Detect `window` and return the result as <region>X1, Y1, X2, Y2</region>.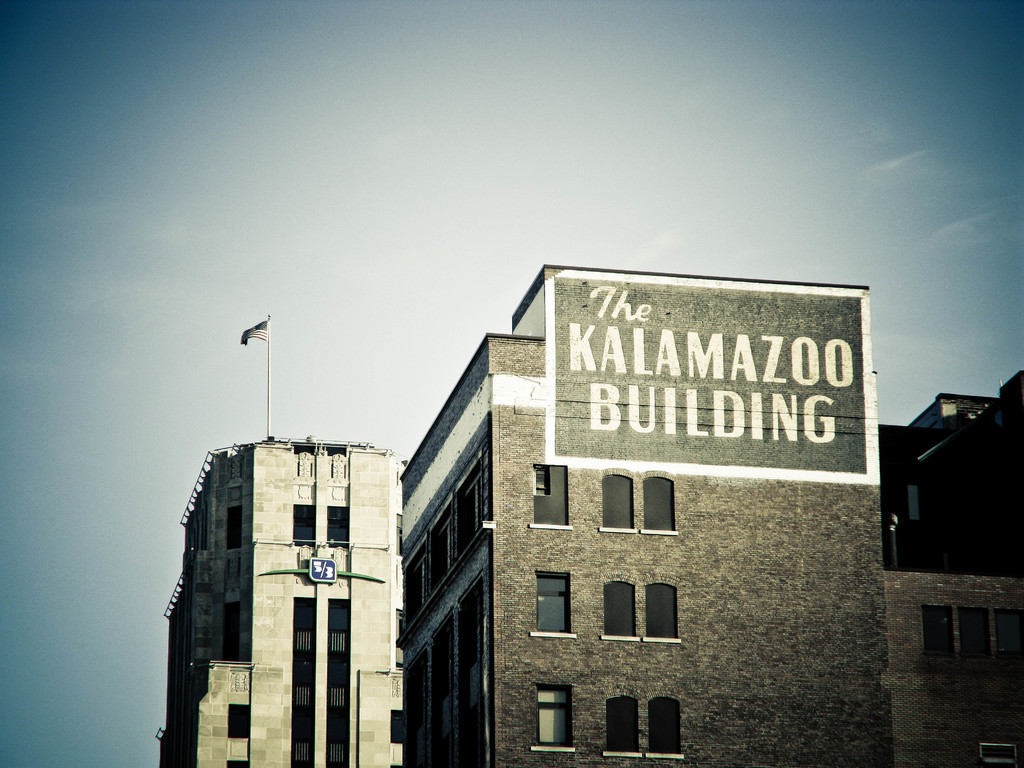
<region>292, 595, 318, 767</region>.
